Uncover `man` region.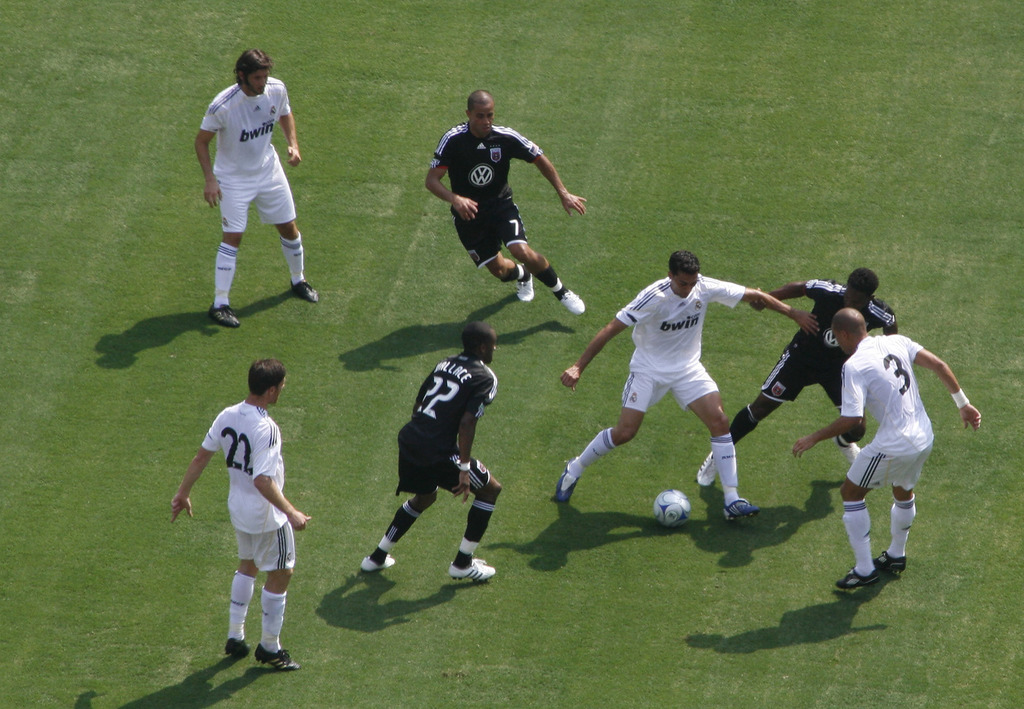
Uncovered: {"left": 425, "top": 88, "right": 588, "bottom": 314}.
